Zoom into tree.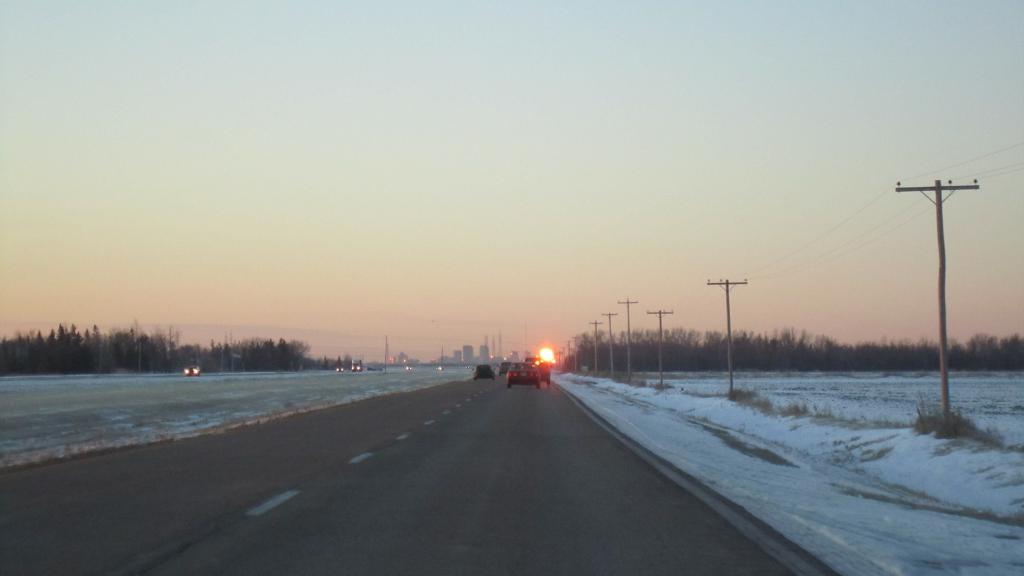
Zoom target: [800, 333, 818, 373].
